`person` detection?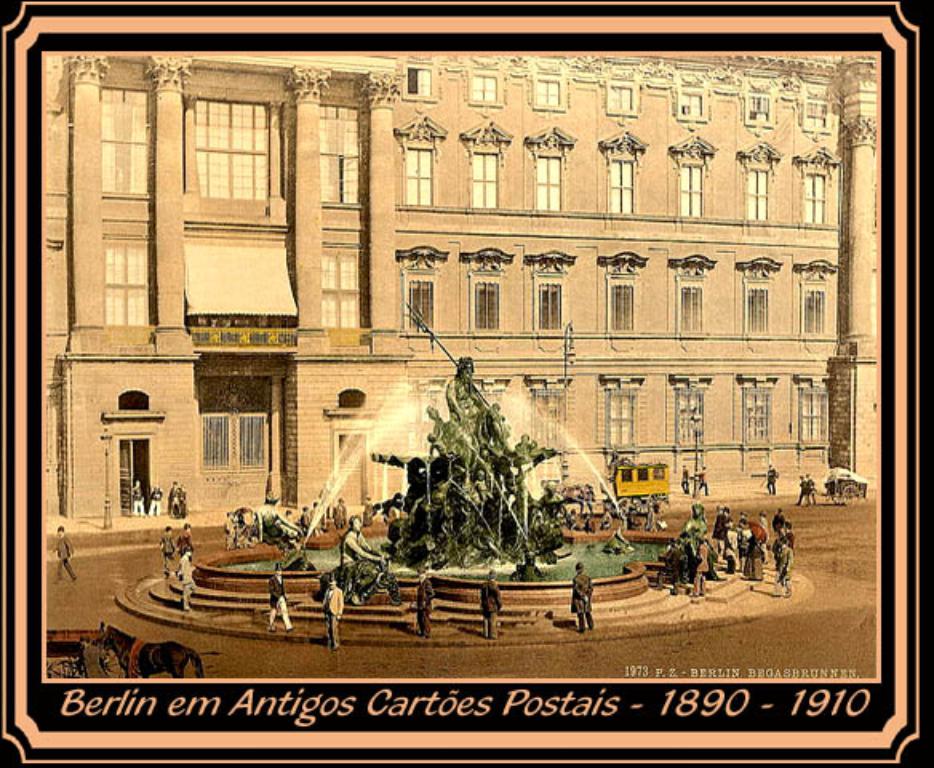
[176,520,198,562]
